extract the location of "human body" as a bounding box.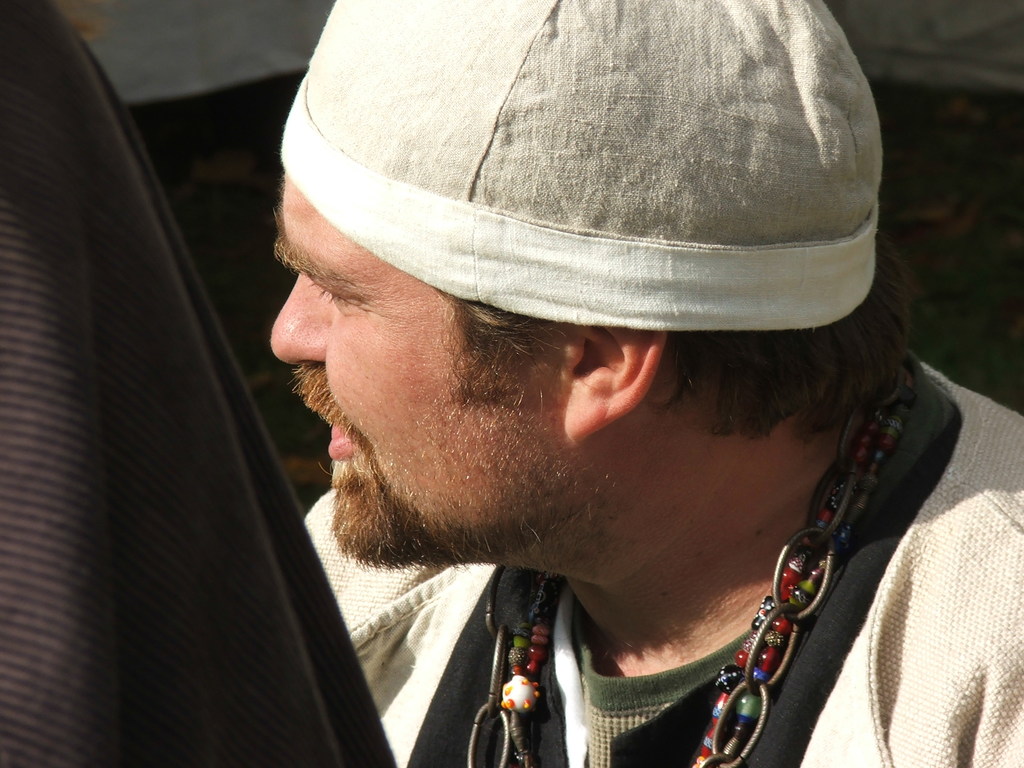
rect(301, 0, 1023, 767).
